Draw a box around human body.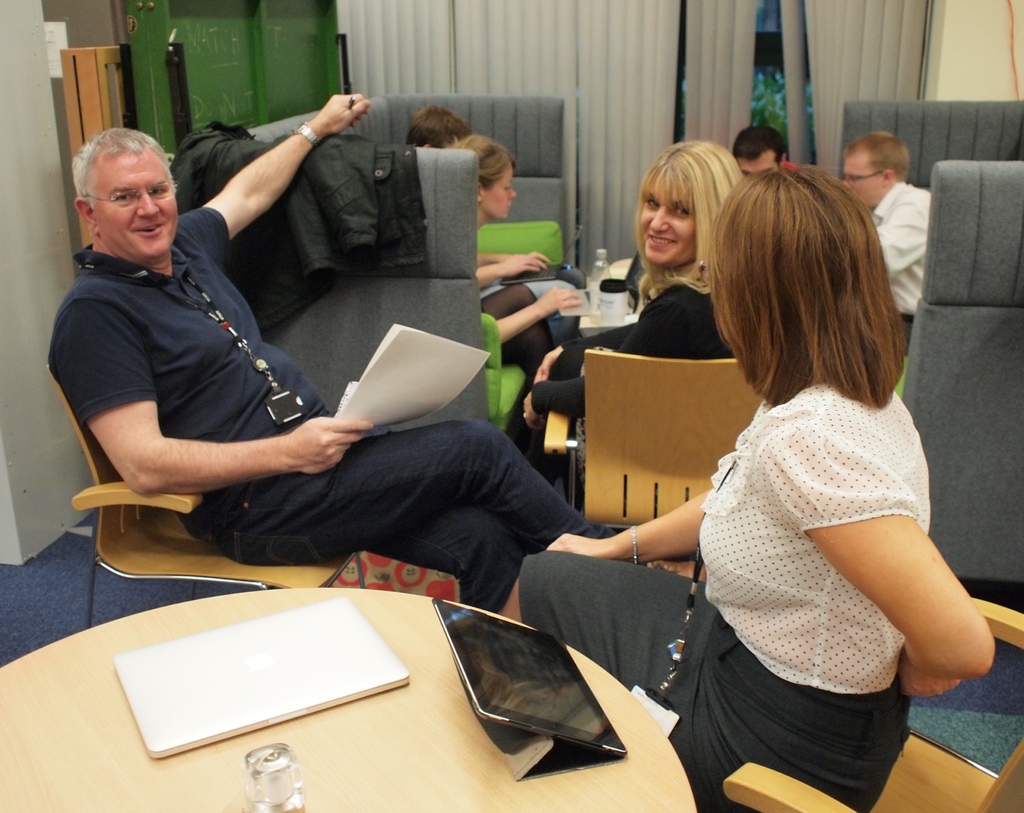
(70, 104, 523, 630).
